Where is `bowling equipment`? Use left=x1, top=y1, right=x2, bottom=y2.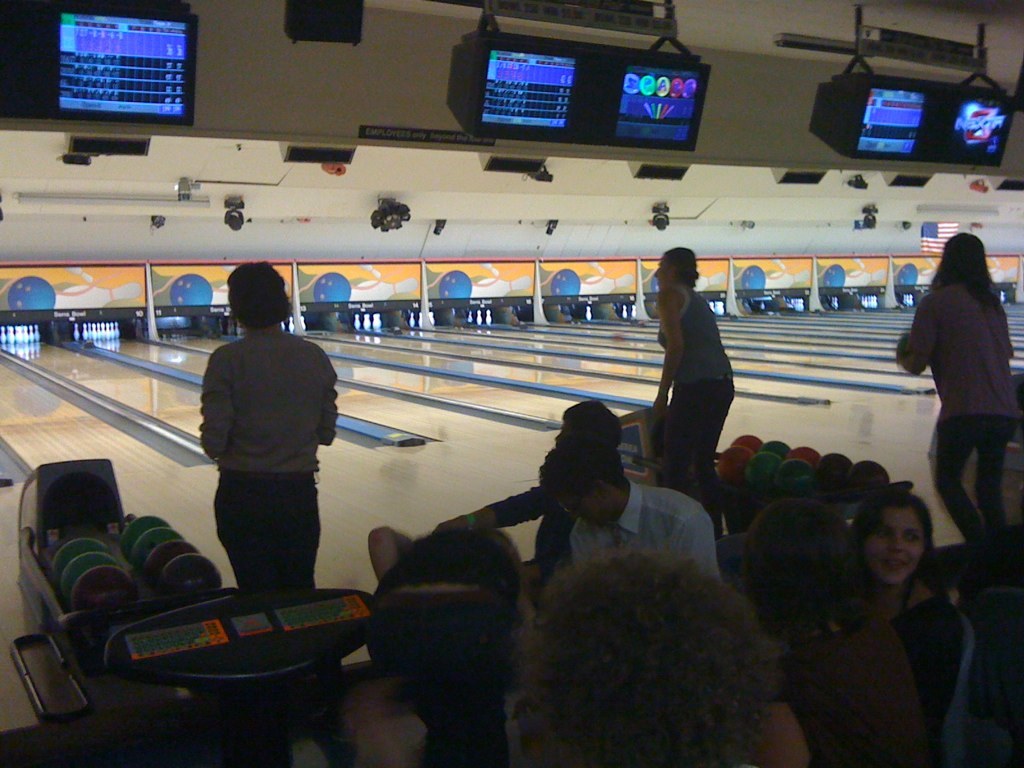
left=376, top=312, right=385, bottom=333.
